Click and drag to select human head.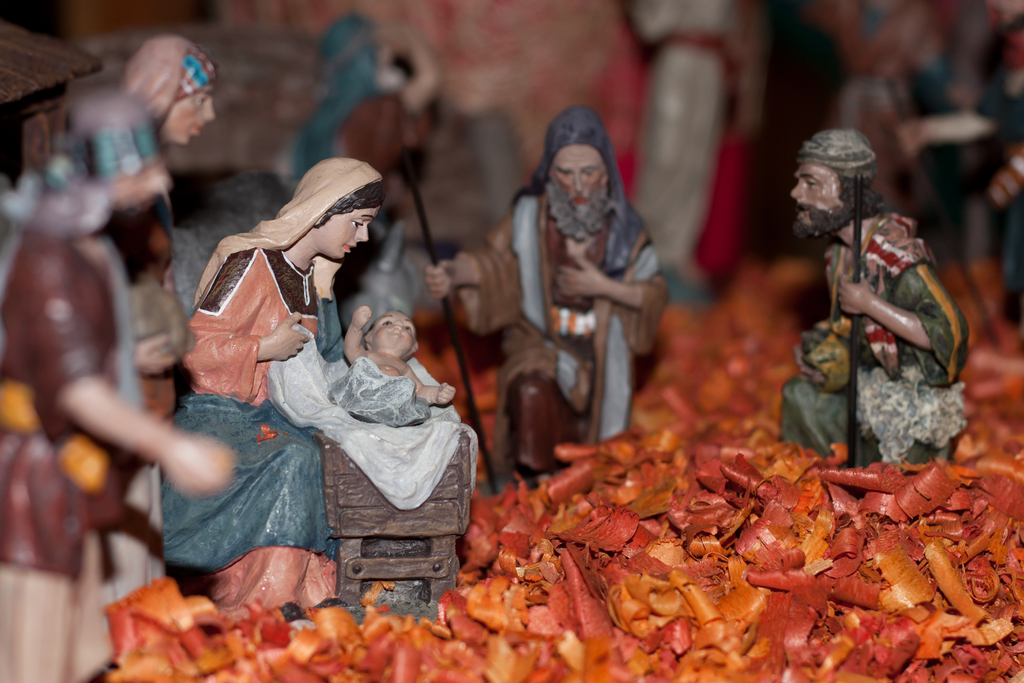
Selection: 119 31 216 144.
